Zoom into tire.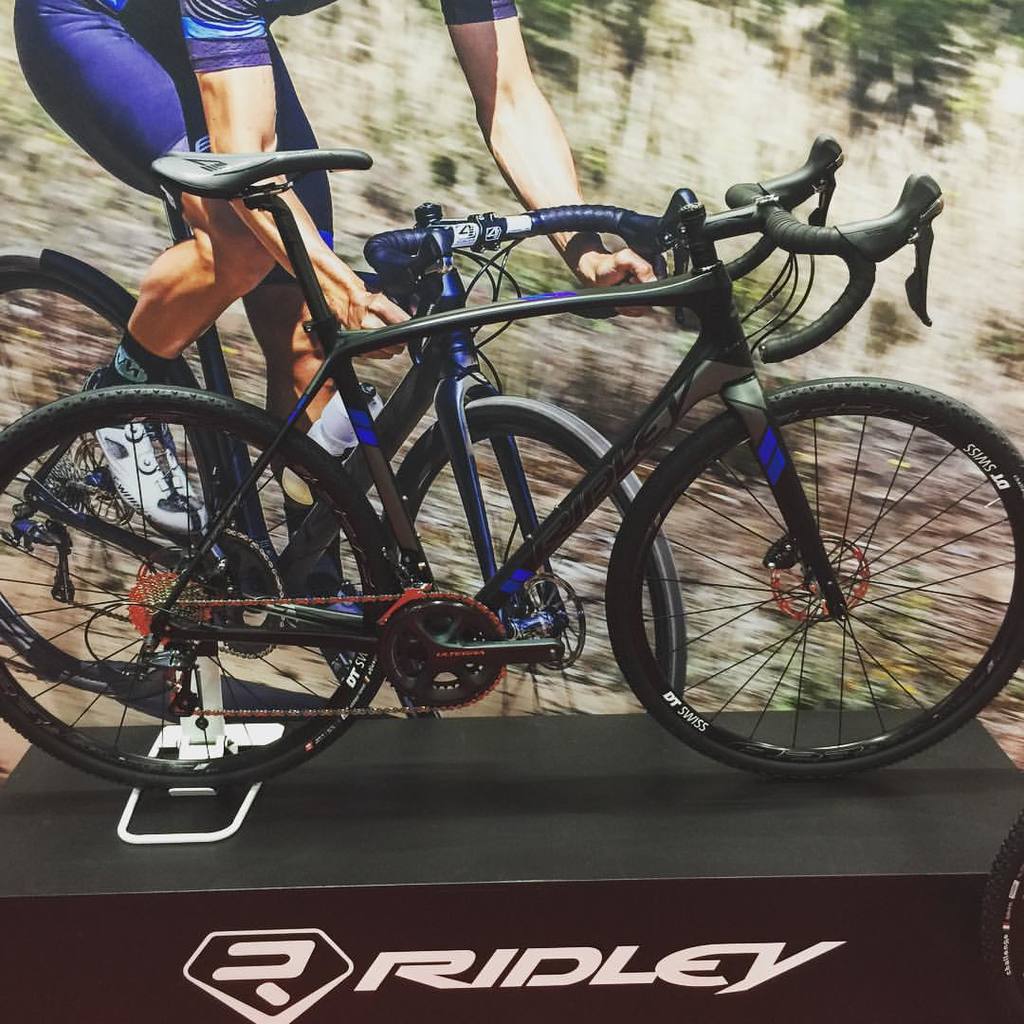
Zoom target: box(0, 248, 229, 700).
